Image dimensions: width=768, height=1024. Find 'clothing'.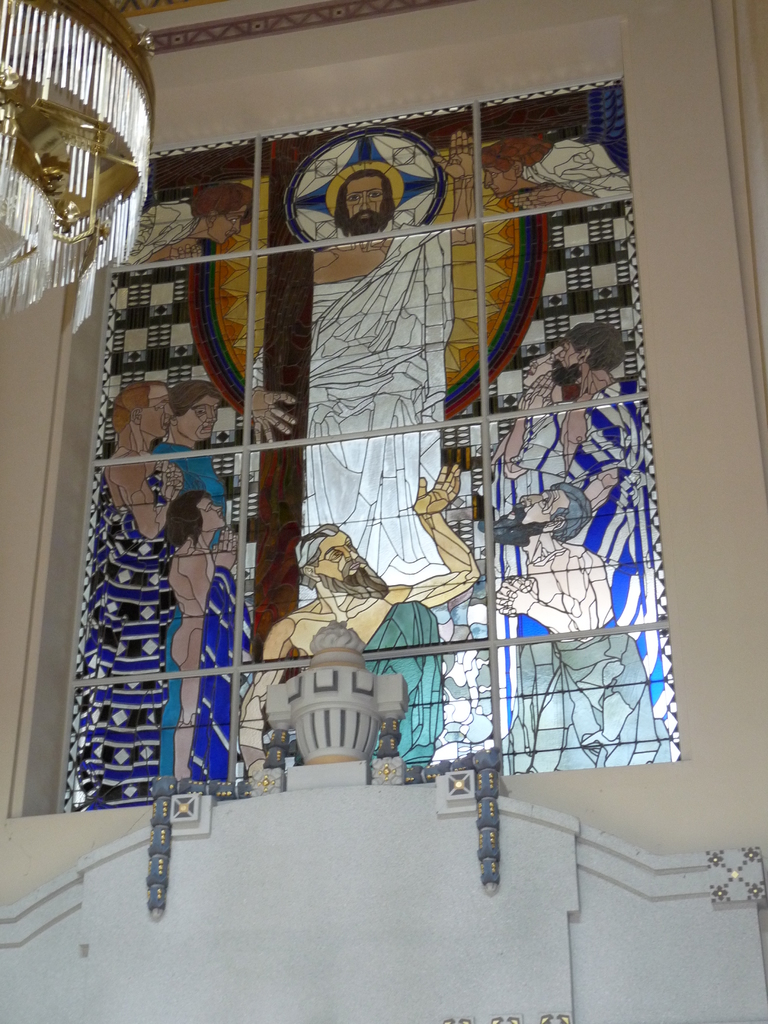
BBox(306, 605, 446, 758).
